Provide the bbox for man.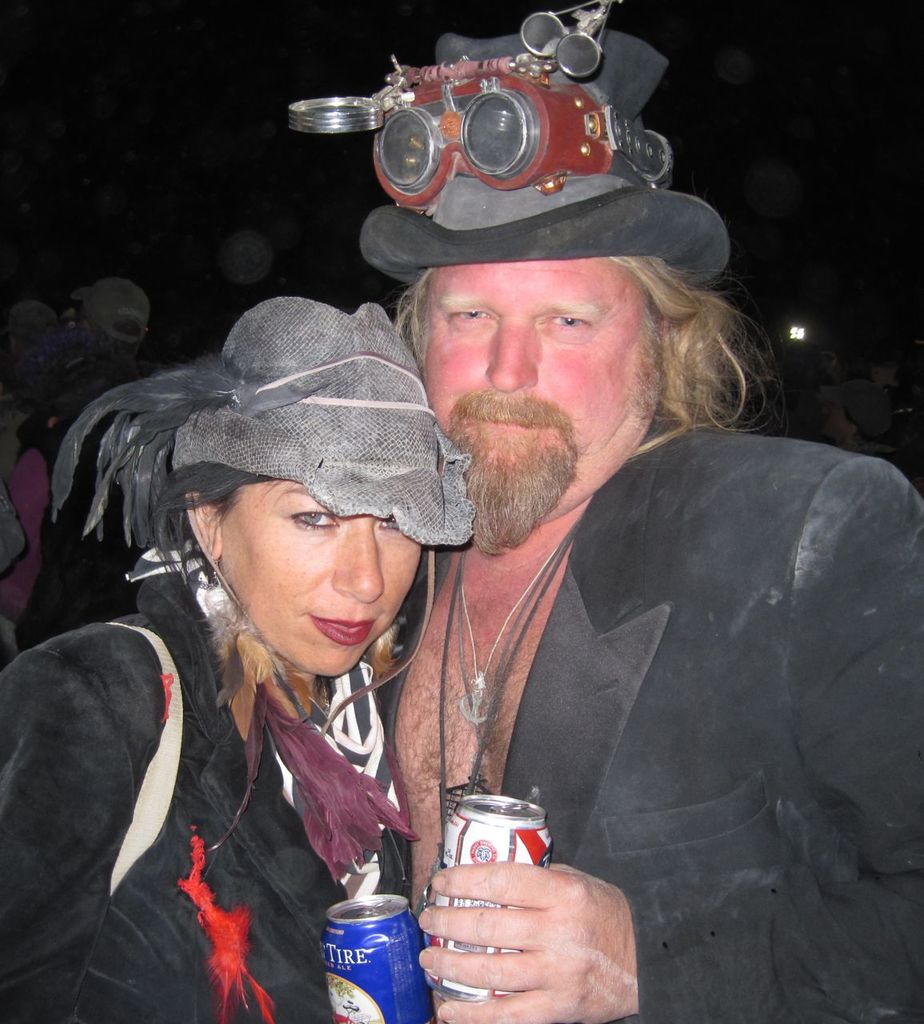
<bbox>3, 273, 169, 646</bbox>.
